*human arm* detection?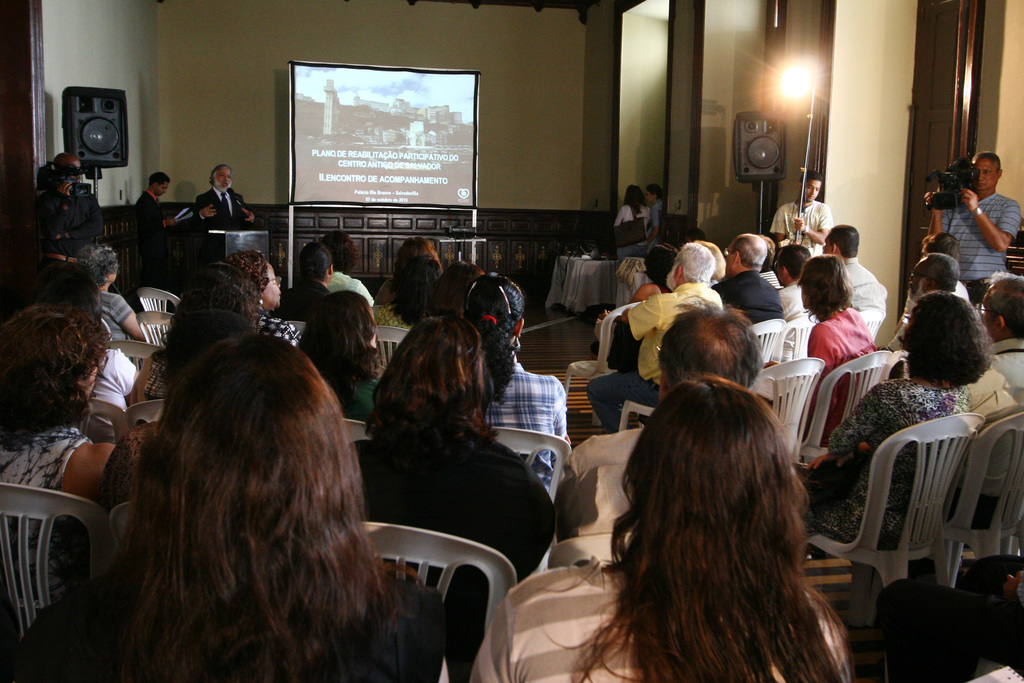
box(115, 346, 141, 397)
